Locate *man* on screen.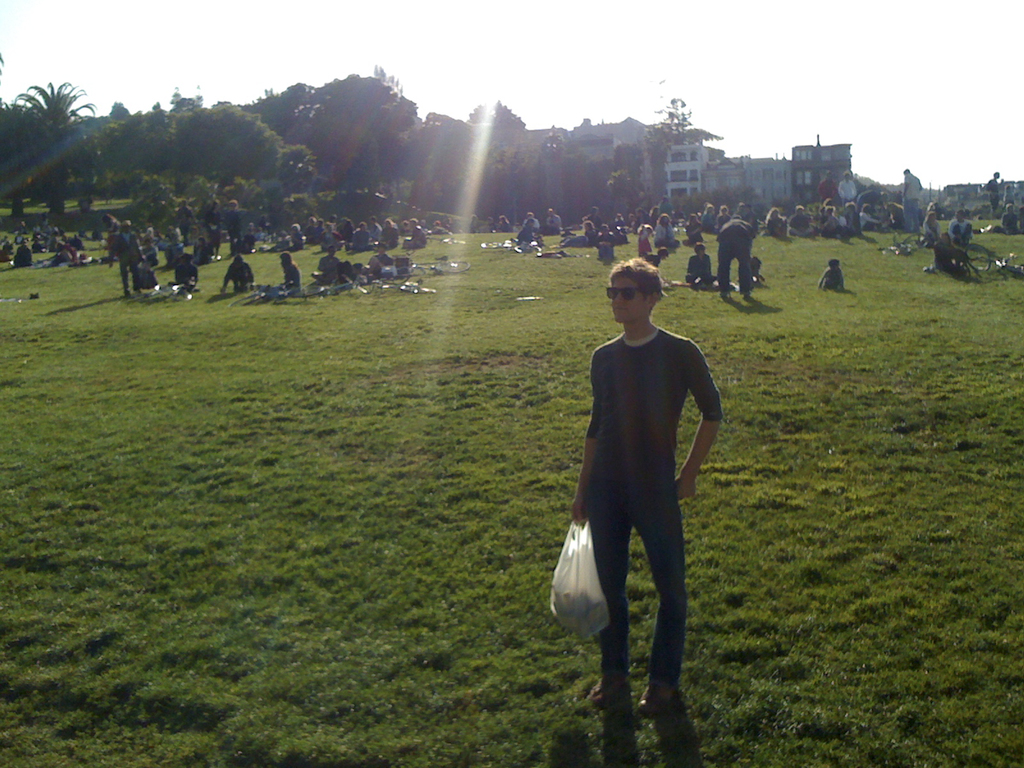
On screen at box=[108, 217, 149, 297].
